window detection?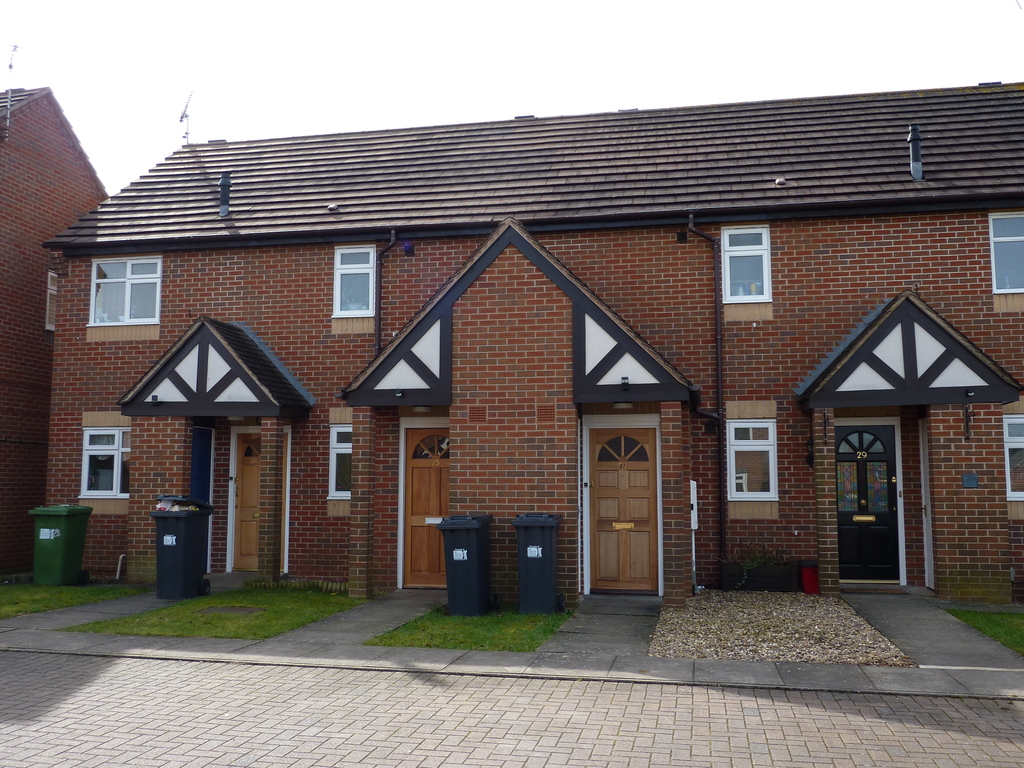
x1=332 y1=241 x2=379 y2=337
